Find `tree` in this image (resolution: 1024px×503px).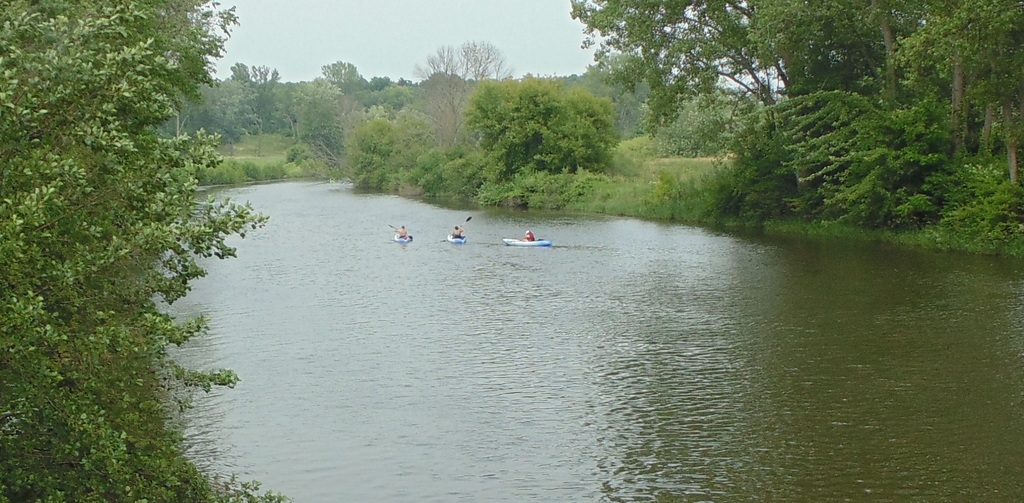
region(646, 92, 752, 152).
